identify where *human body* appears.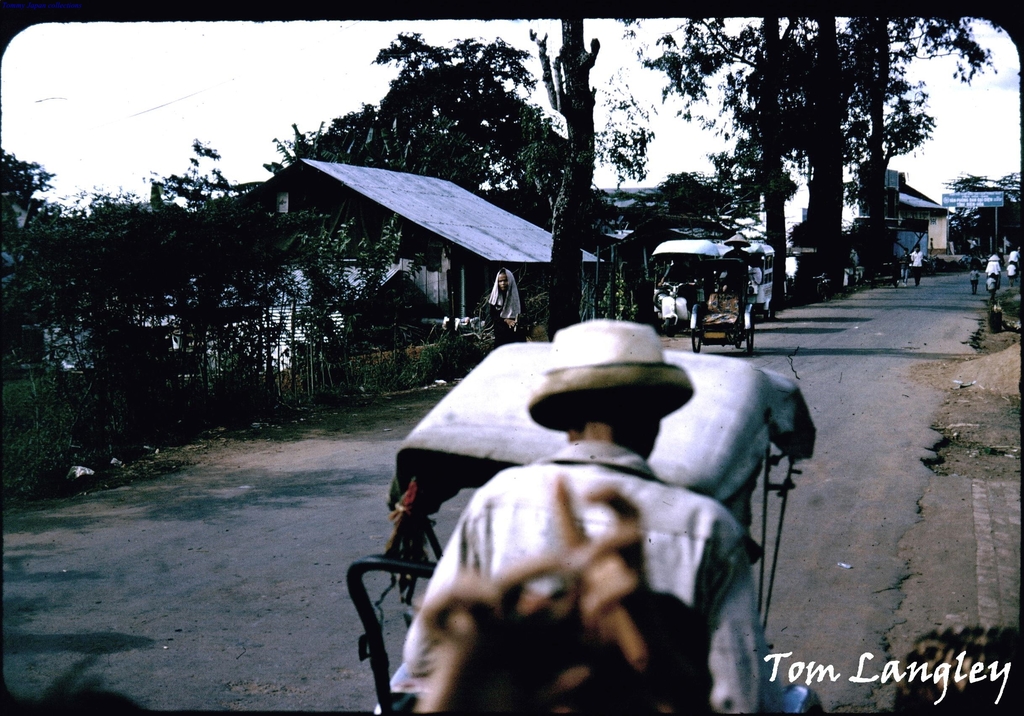
Appears at <region>908, 244, 922, 285</region>.
